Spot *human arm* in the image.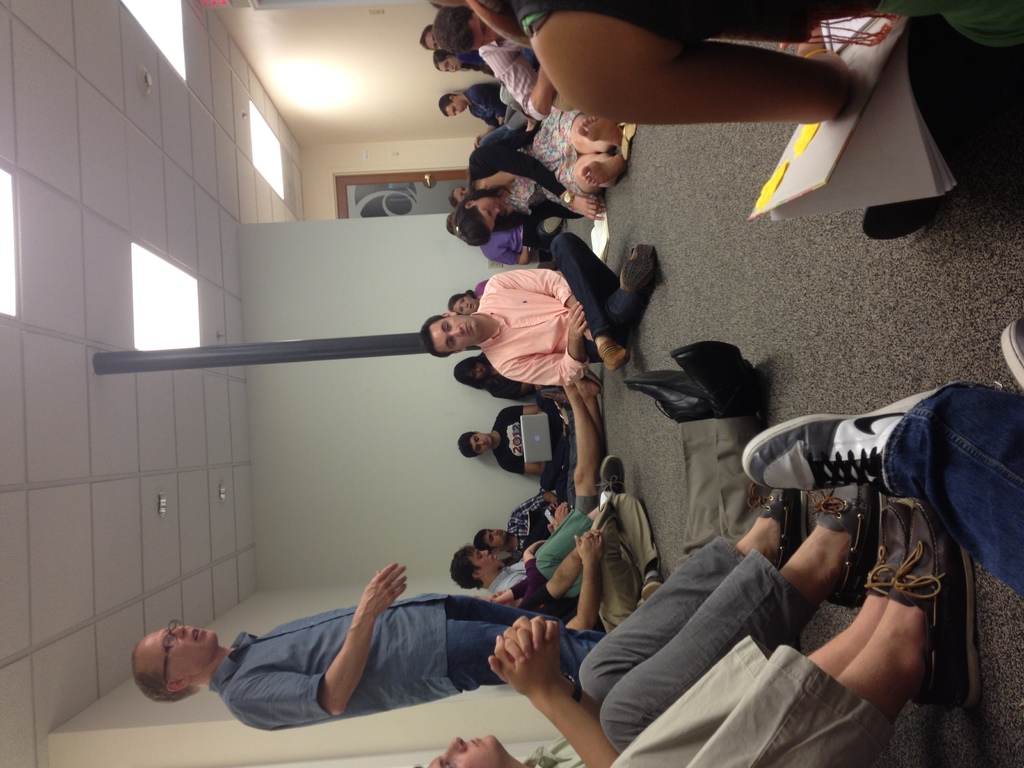
*human arm* found at x1=488, y1=269, x2=580, y2=312.
